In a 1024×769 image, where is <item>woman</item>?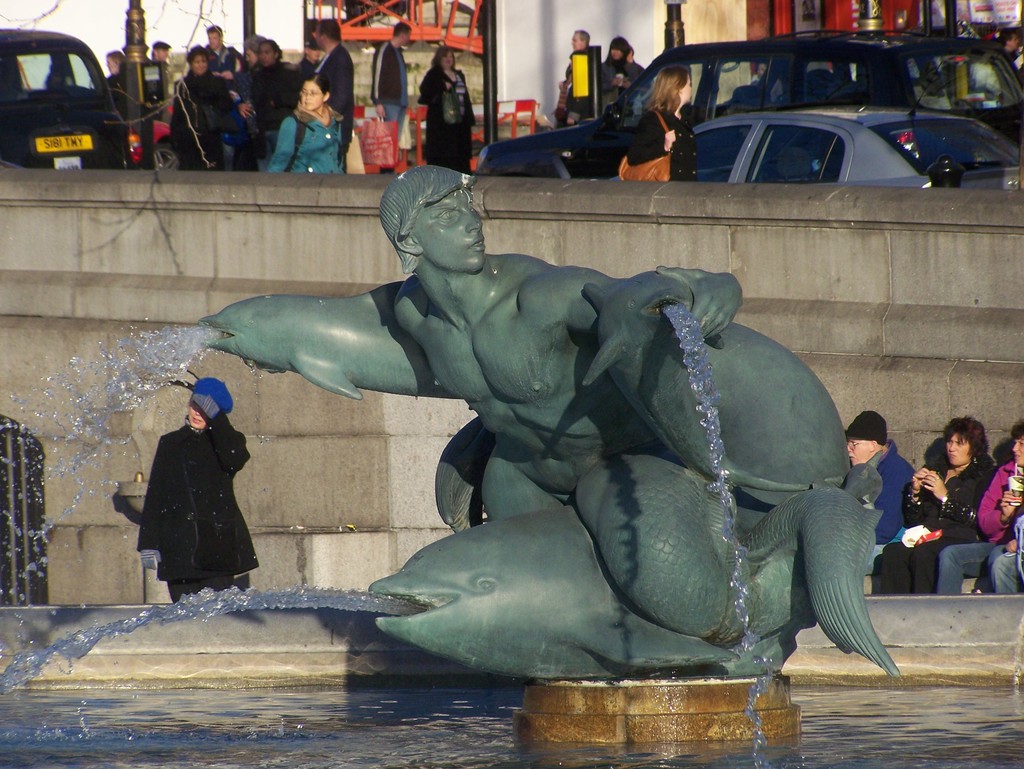
245/31/308/175.
